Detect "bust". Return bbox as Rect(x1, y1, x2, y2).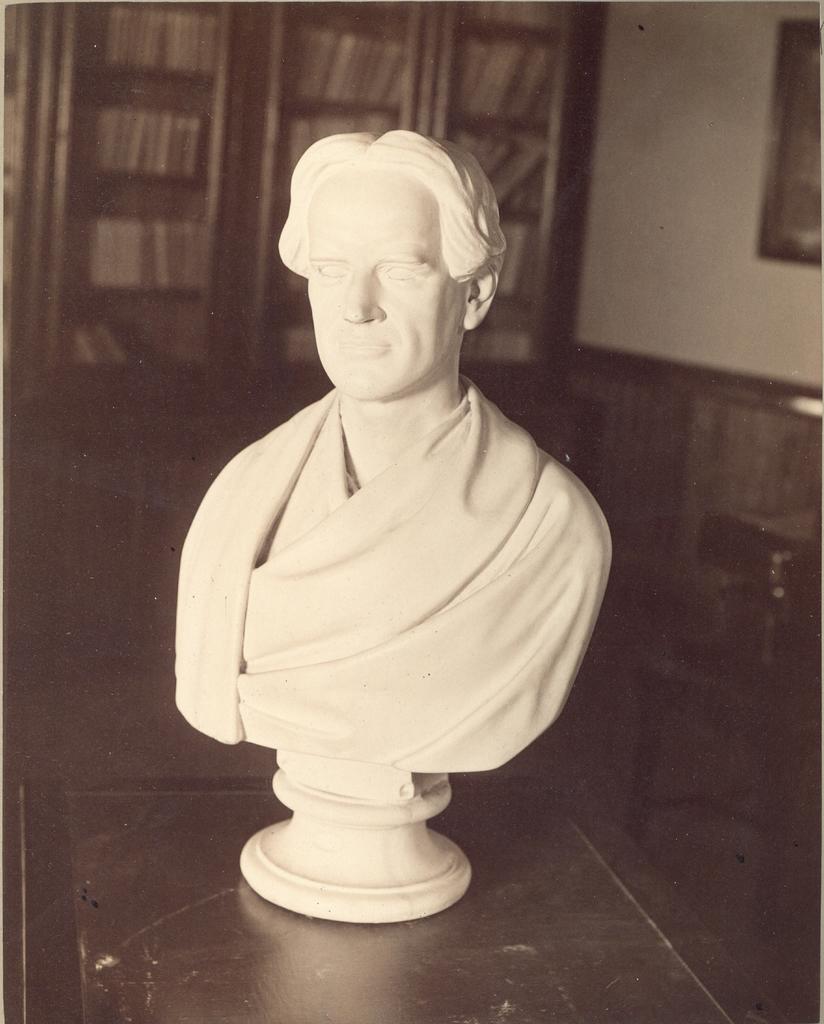
Rect(168, 131, 611, 799).
